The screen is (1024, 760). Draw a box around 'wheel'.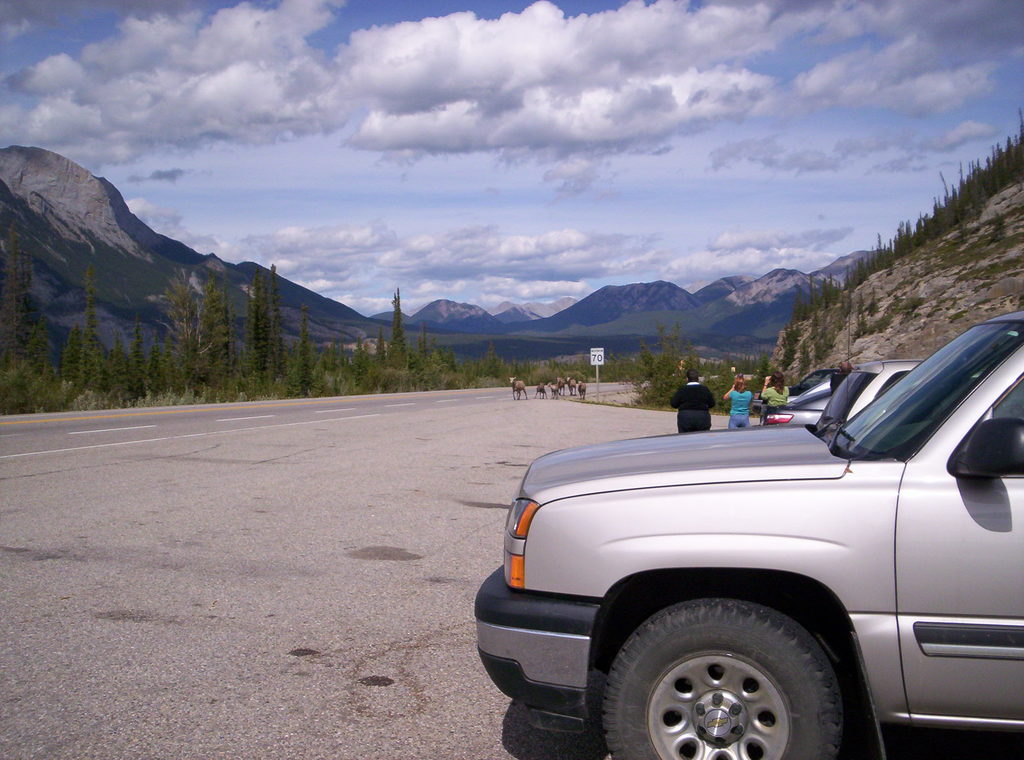
pyautogui.locateOnScreen(590, 603, 891, 750).
